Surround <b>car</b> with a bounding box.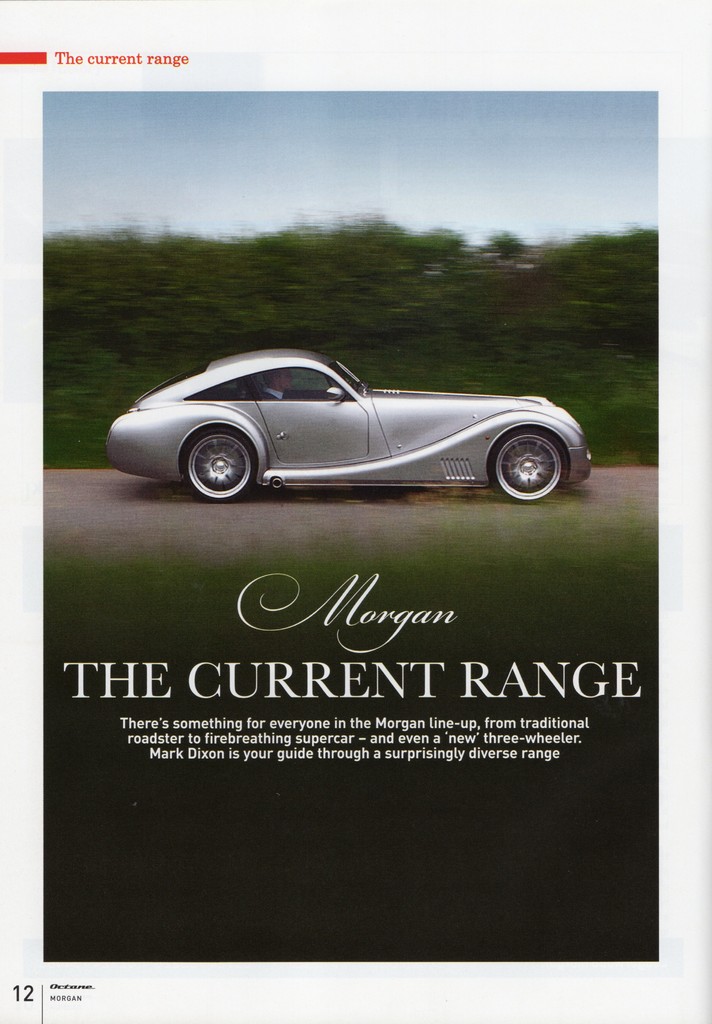
[109,341,591,509].
